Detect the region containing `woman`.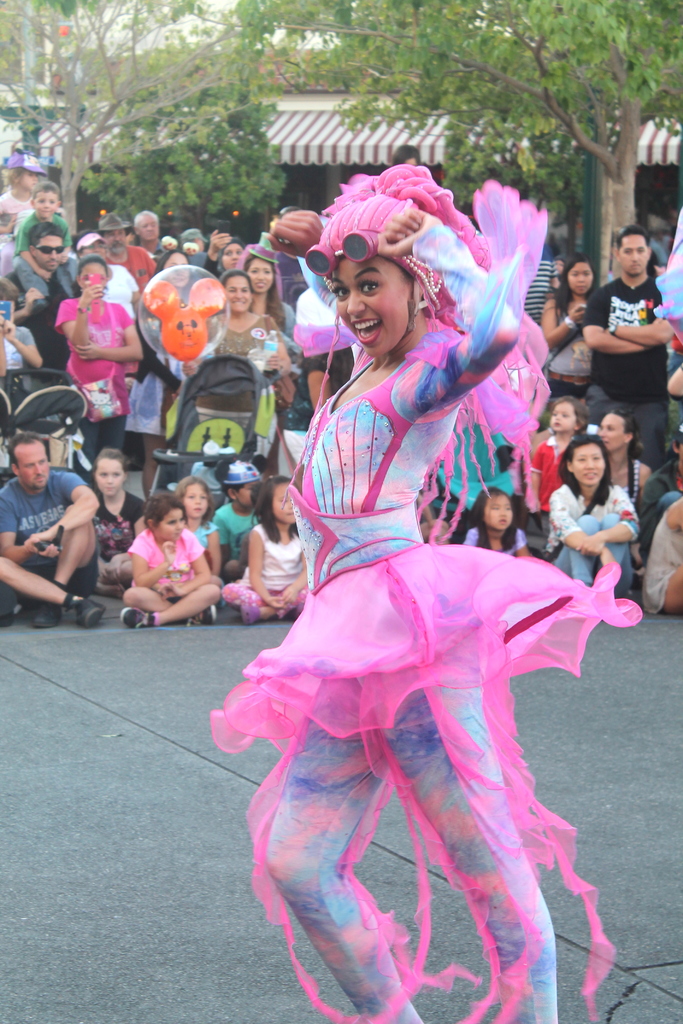
[x1=552, y1=438, x2=643, y2=608].
